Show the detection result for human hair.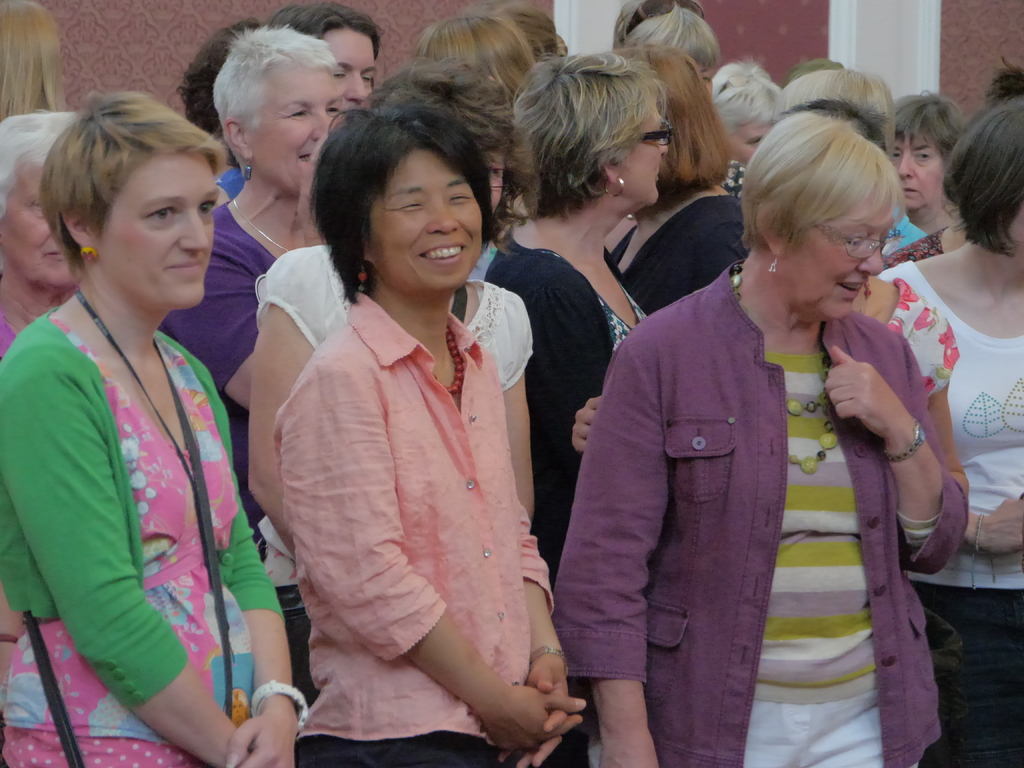
rect(940, 95, 1023, 257).
